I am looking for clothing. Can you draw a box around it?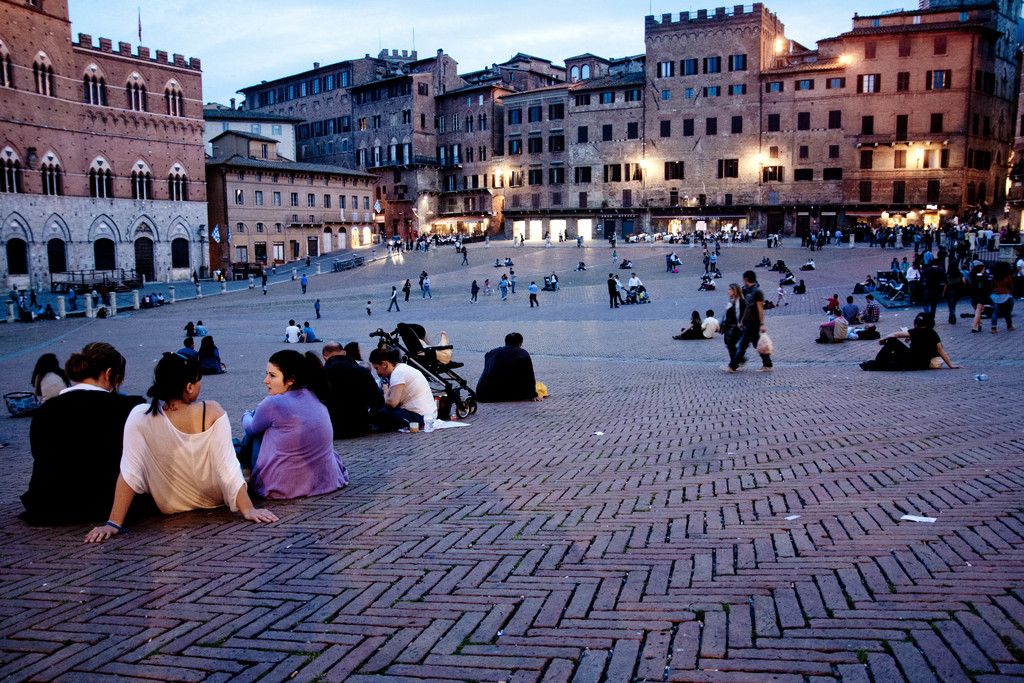
Sure, the bounding box is detection(18, 378, 150, 518).
